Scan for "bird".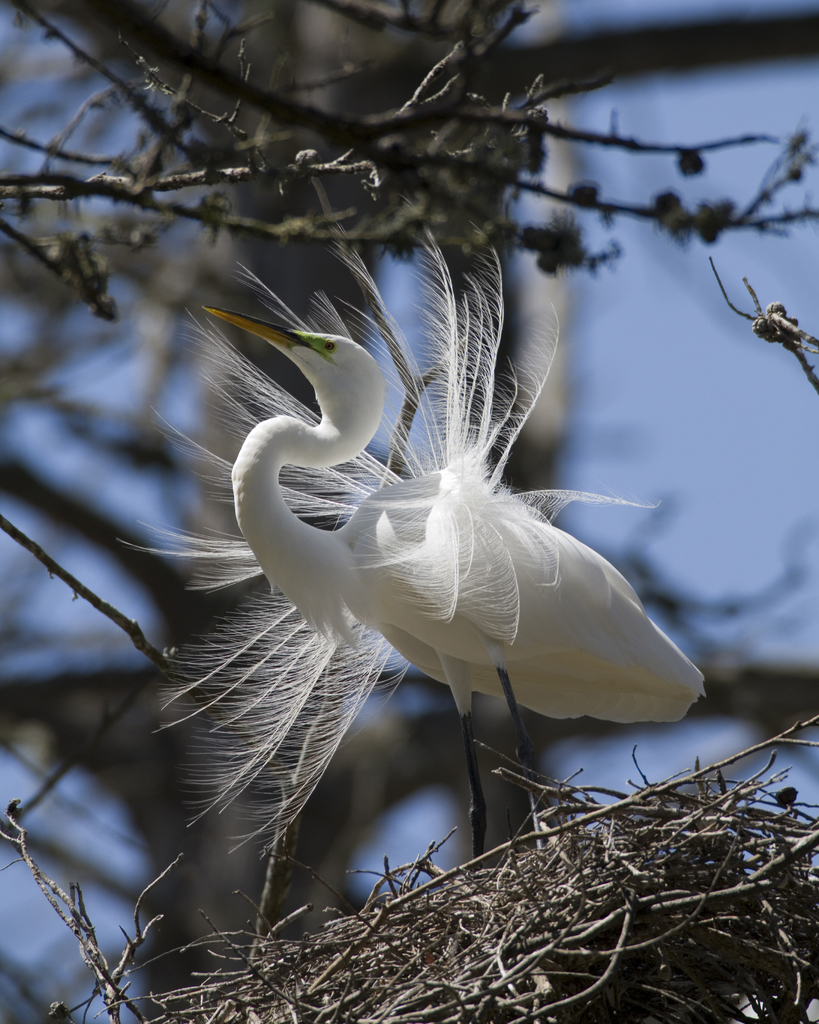
Scan result: BBox(173, 220, 700, 799).
